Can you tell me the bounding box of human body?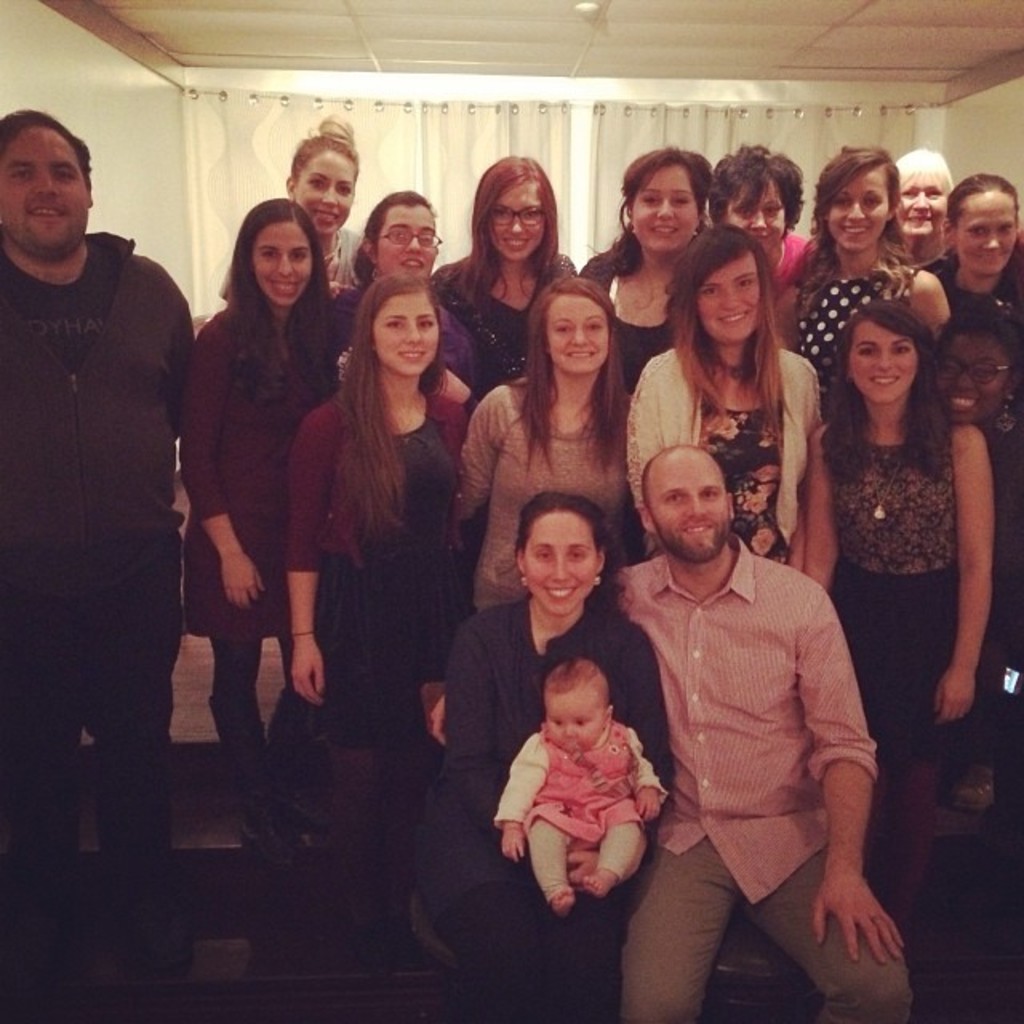
locate(752, 227, 813, 320).
